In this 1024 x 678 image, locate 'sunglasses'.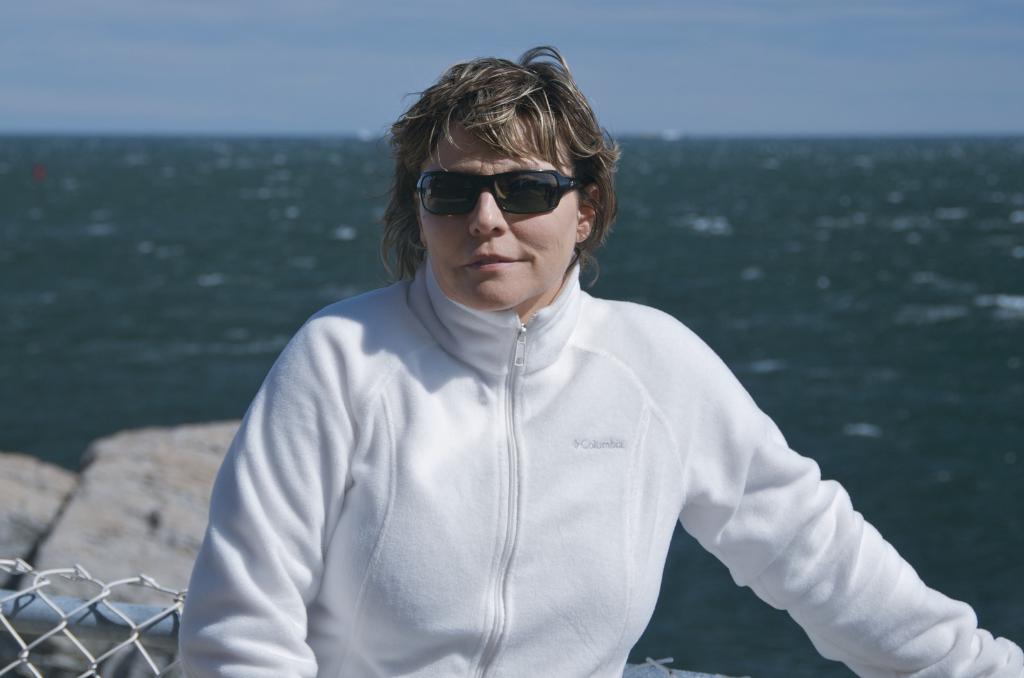
Bounding box: [409, 168, 585, 216].
